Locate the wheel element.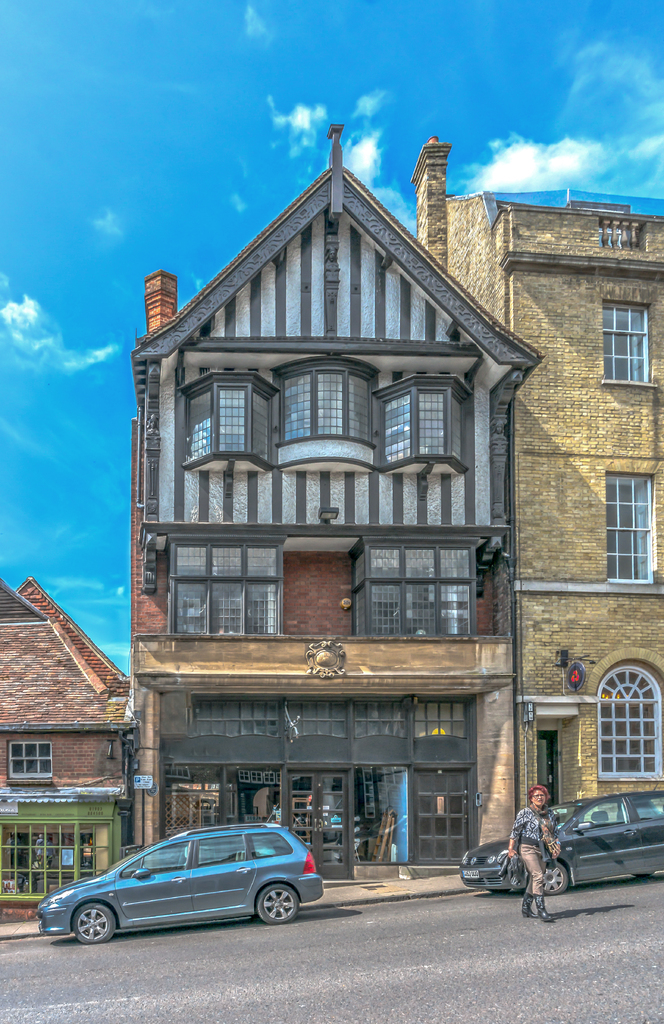
Element bbox: detection(258, 882, 304, 924).
